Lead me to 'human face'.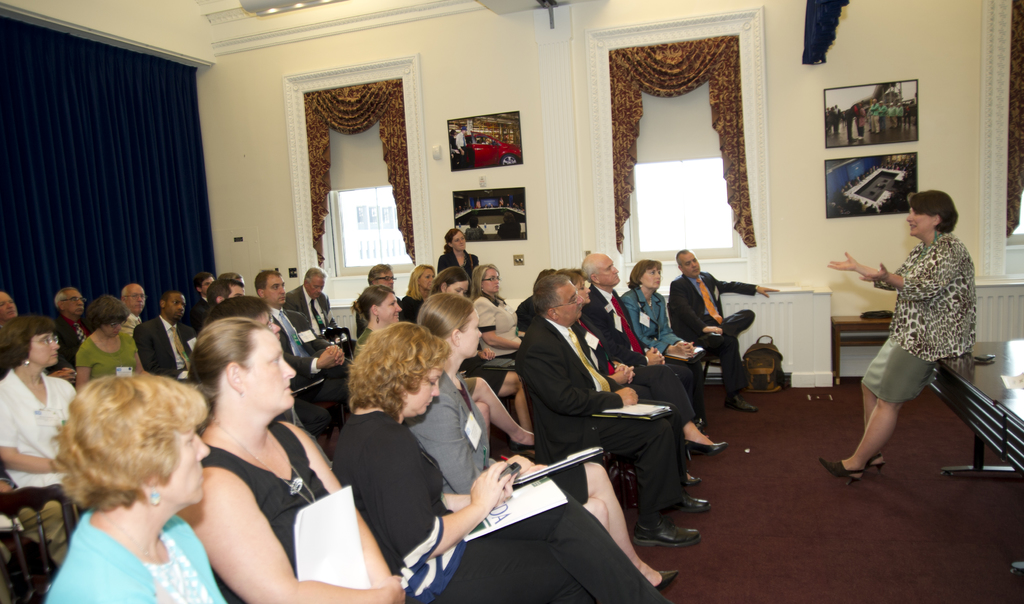
Lead to x1=223, y1=281, x2=241, y2=301.
